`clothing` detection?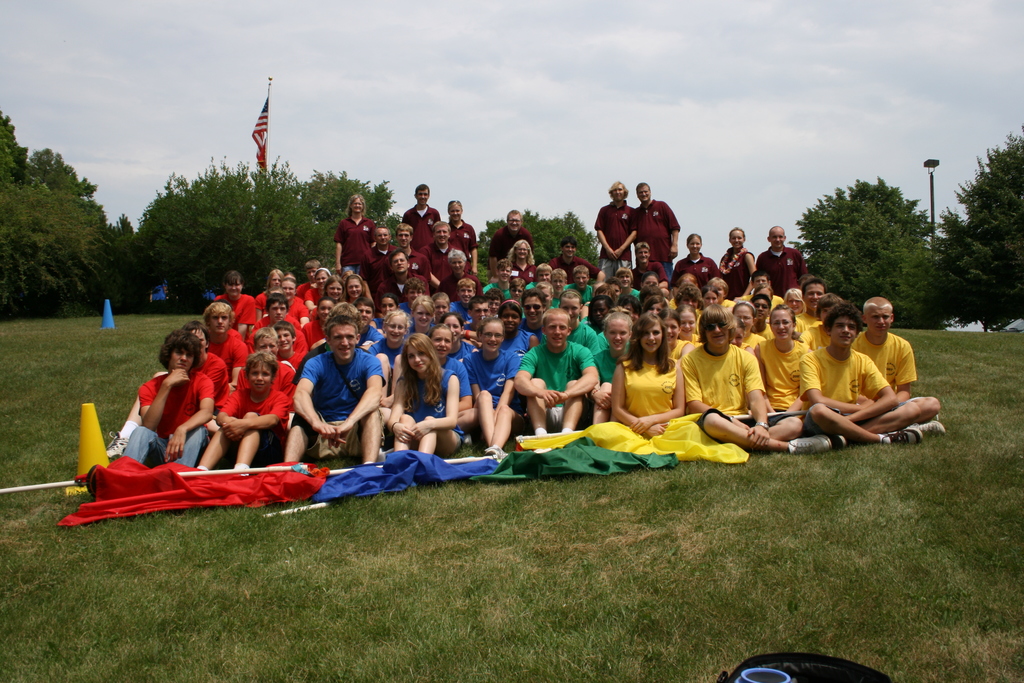
{"left": 600, "top": 196, "right": 643, "bottom": 267}
